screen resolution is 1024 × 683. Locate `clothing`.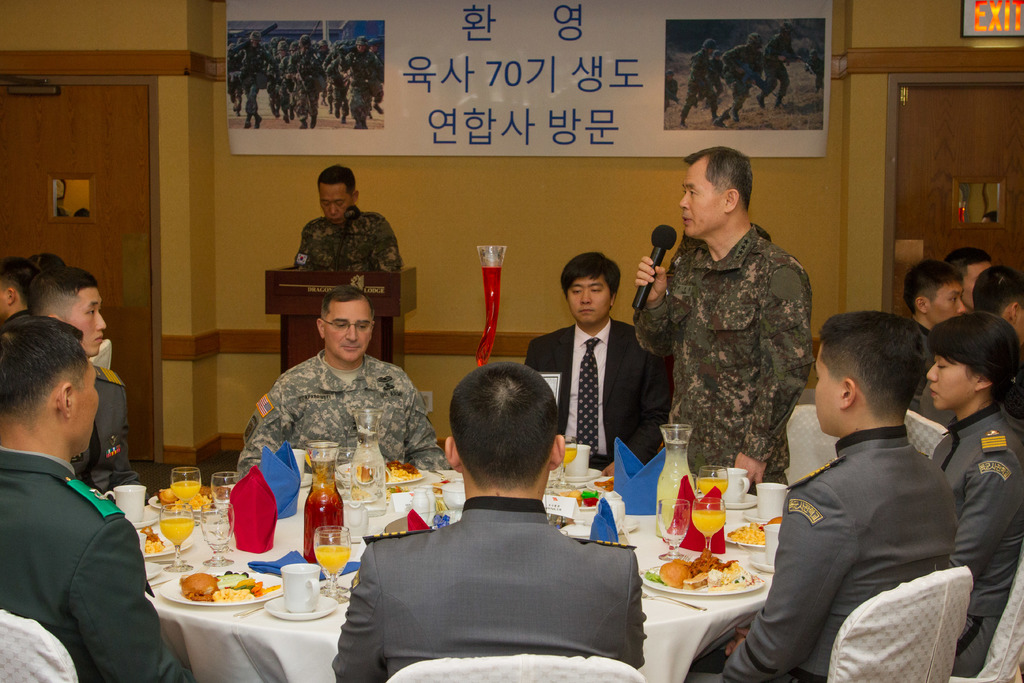
x1=525 y1=319 x2=673 y2=482.
